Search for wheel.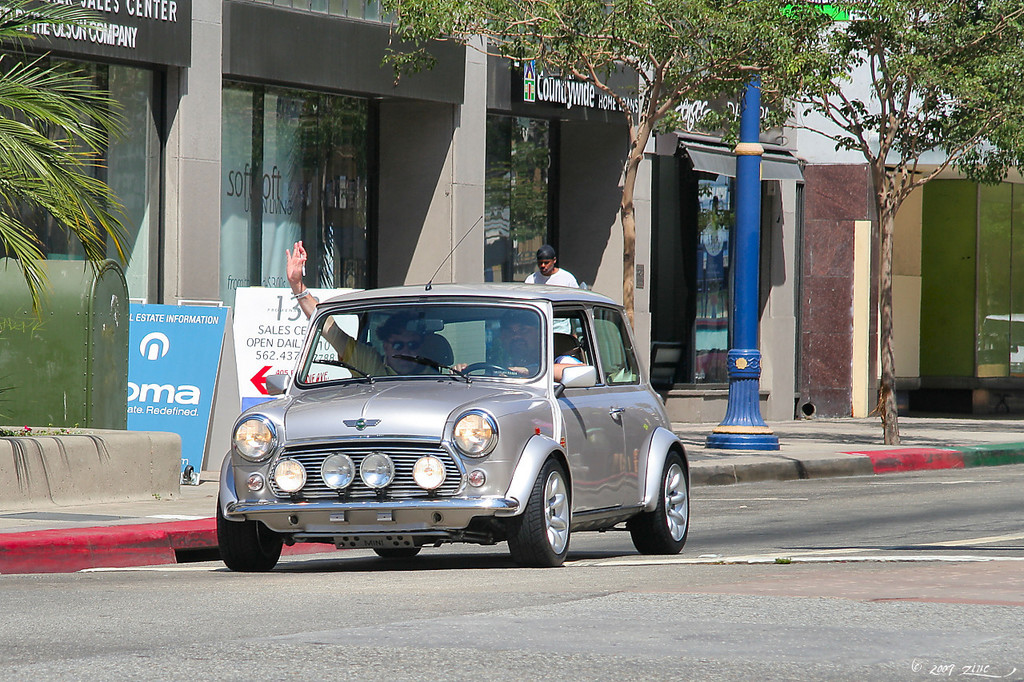
Found at 514 460 580 564.
